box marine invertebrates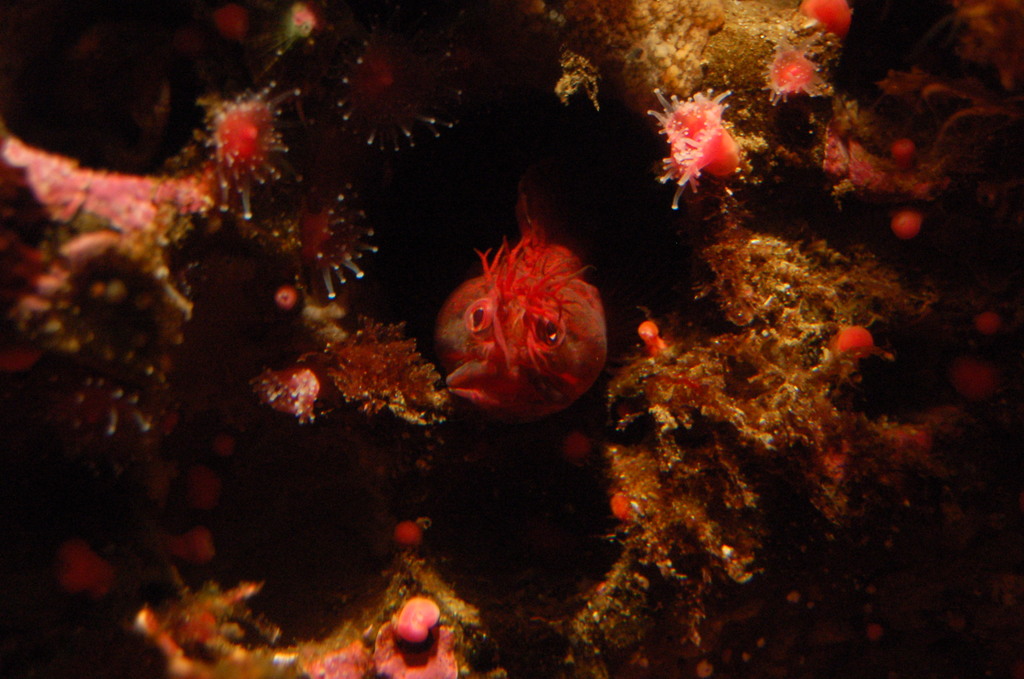
region(332, 3, 497, 165)
